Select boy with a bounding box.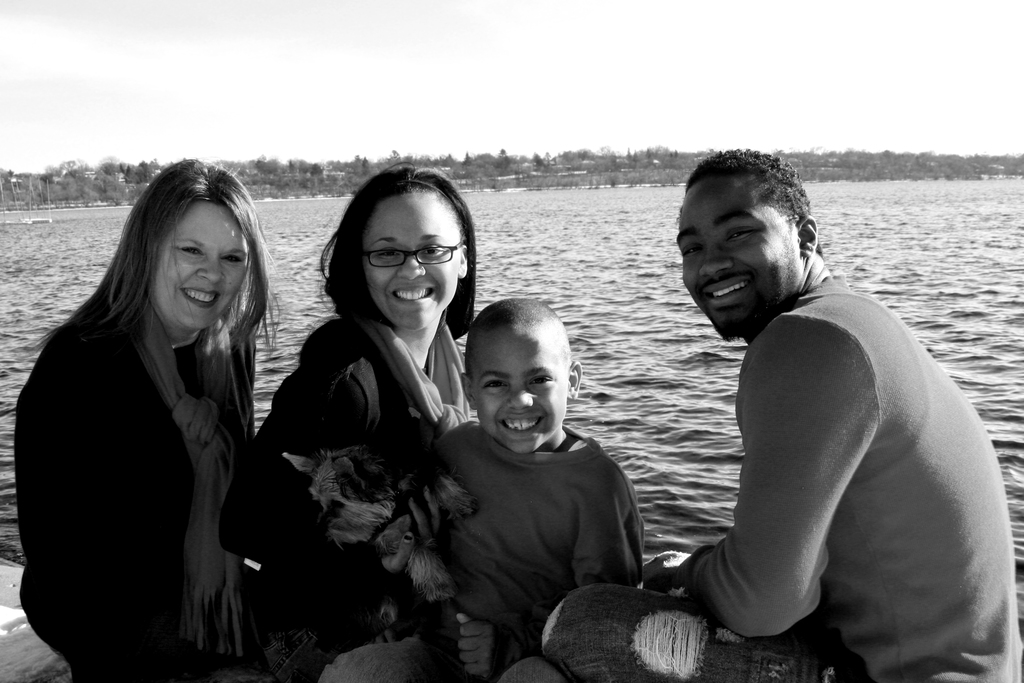
[left=319, top=300, right=643, bottom=680].
